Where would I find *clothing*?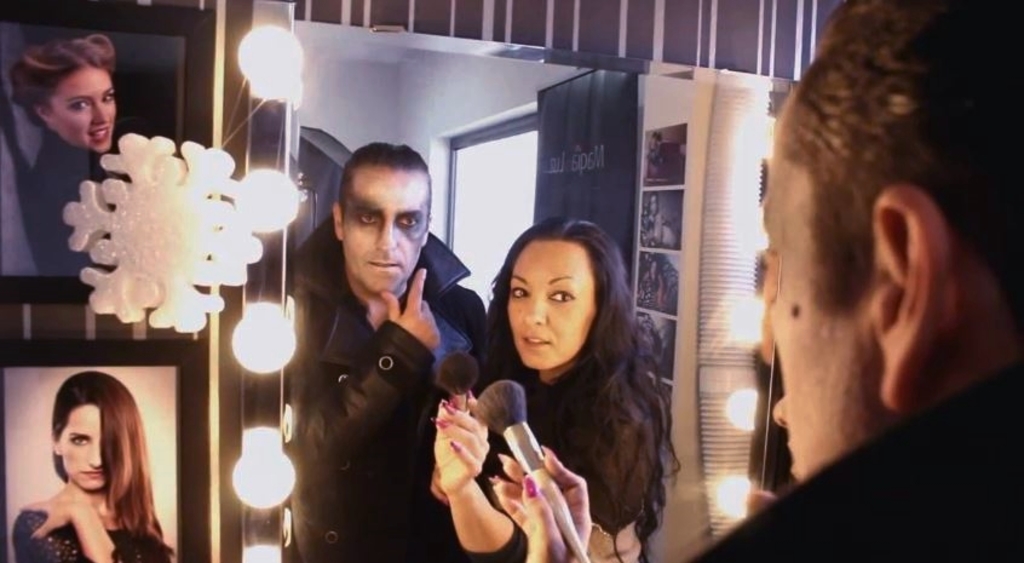
At left=414, top=345, right=660, bottom=562.
